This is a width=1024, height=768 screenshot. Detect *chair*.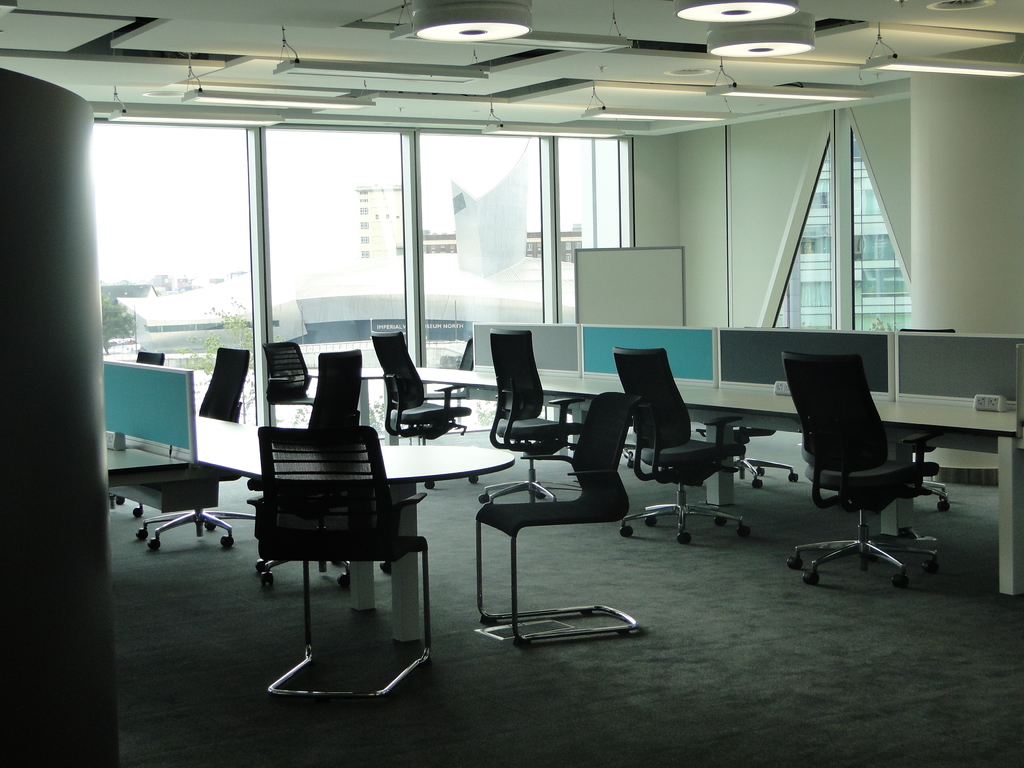
(474, 327, 587, 504).
